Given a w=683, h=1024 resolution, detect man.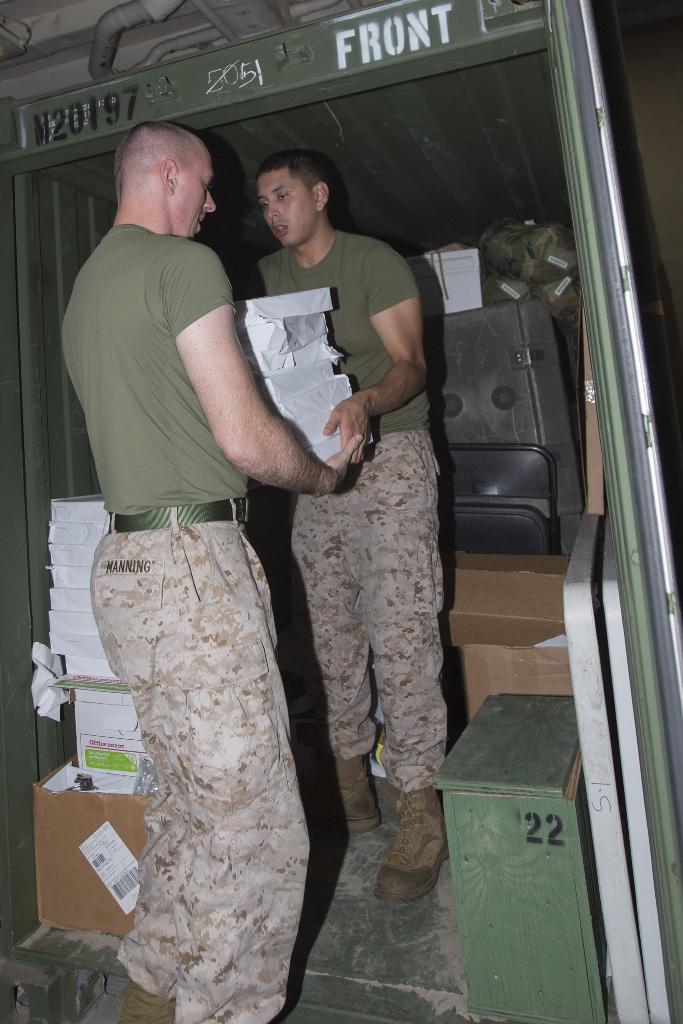
<region>42, 108, 363, 1023</region>.
